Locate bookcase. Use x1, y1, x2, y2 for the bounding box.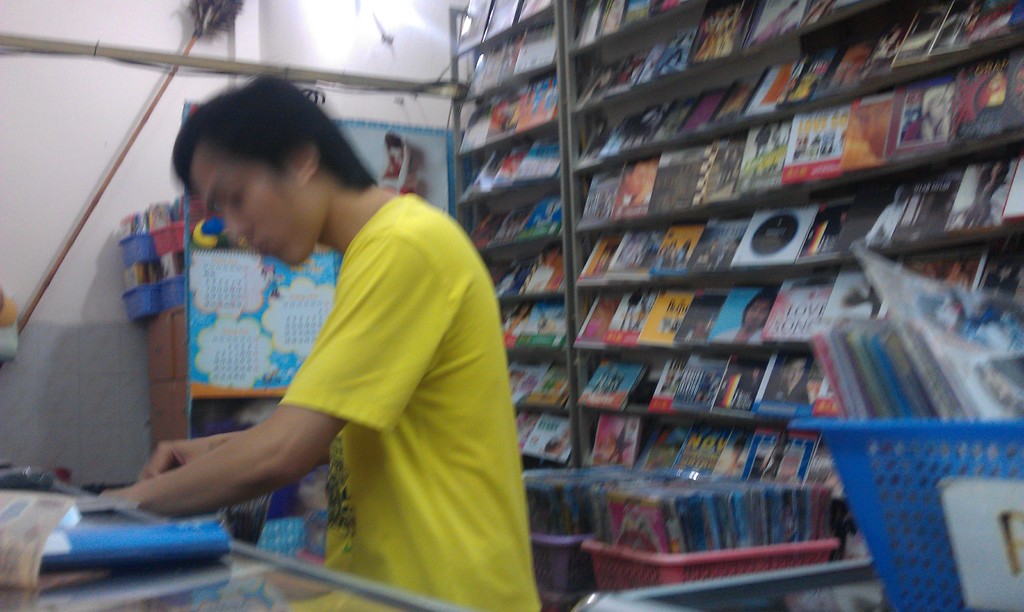
296, 8, 1014, 611.
